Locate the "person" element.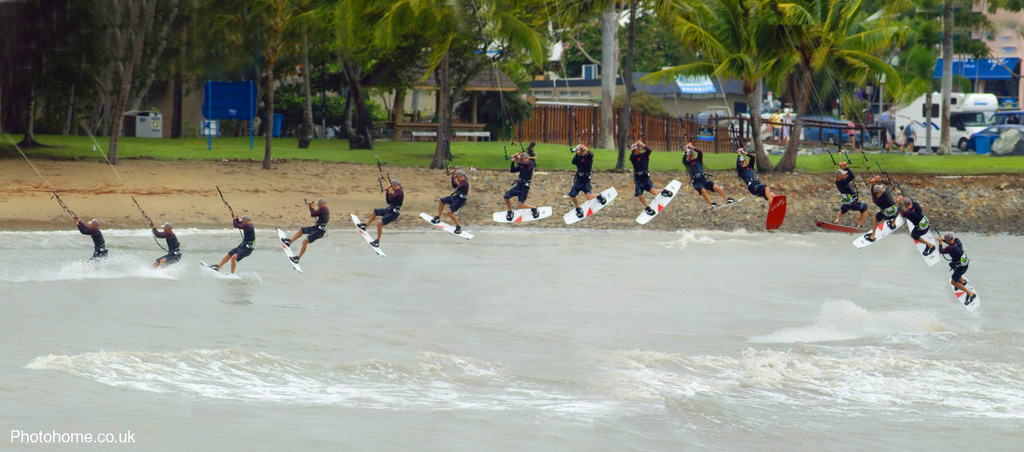
Element bbox: [72, 214, 105, 269].
